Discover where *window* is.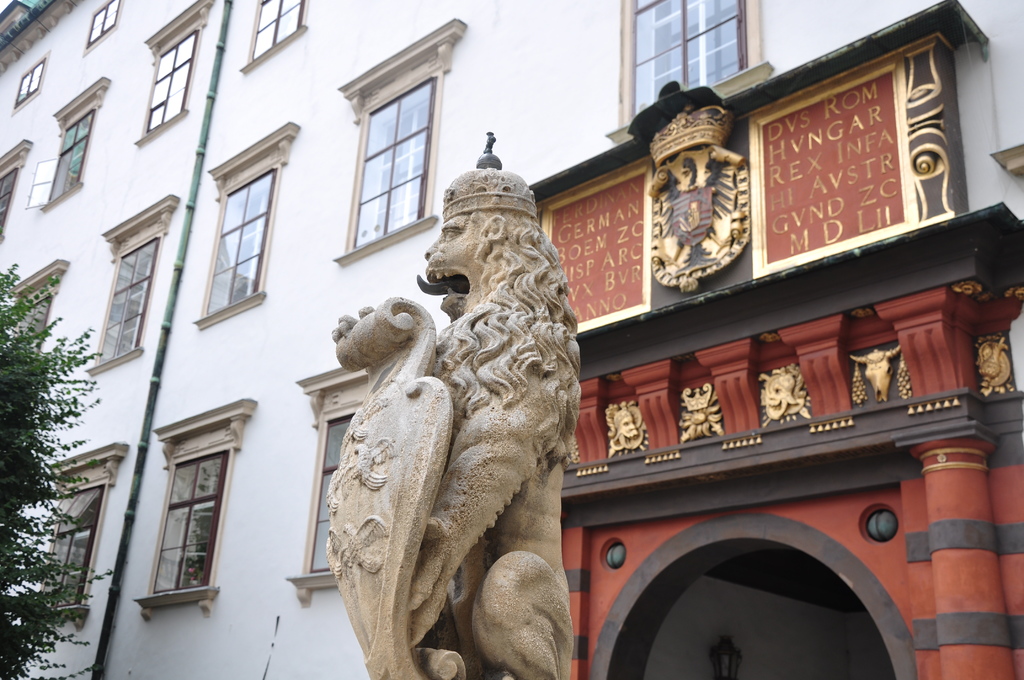
Discovered at {"x1": 11, "y1": 49, "x2": 46, "y2": 111}.
